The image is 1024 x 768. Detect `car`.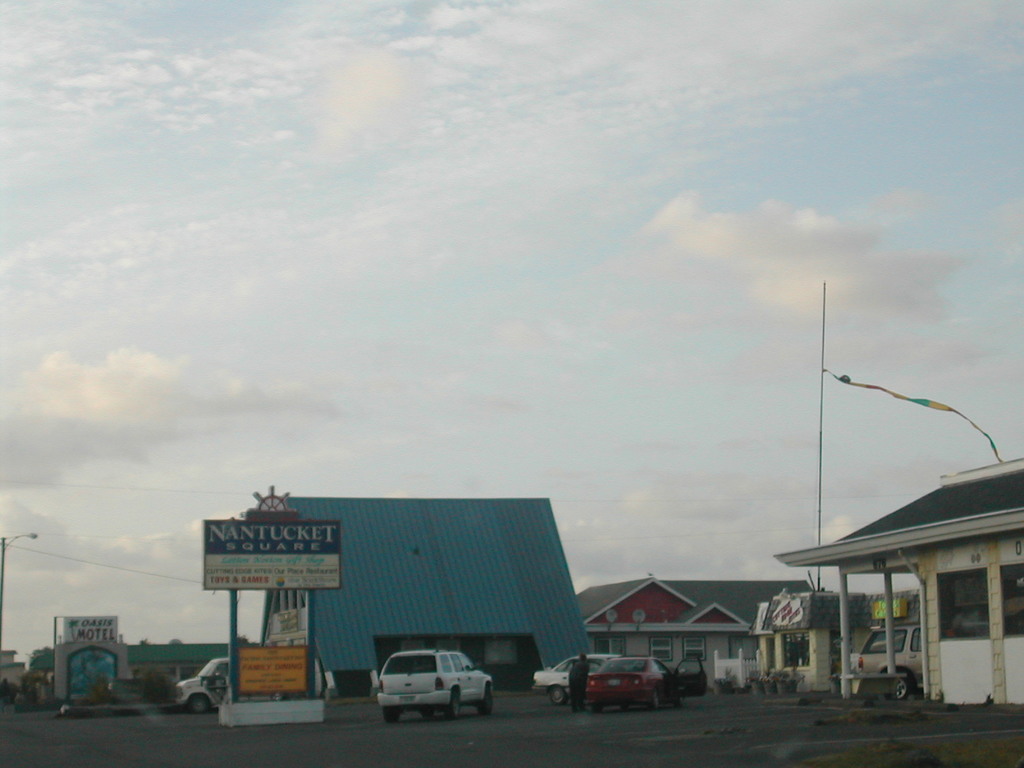
Detection: BBox(378, 643, 494, 723).
